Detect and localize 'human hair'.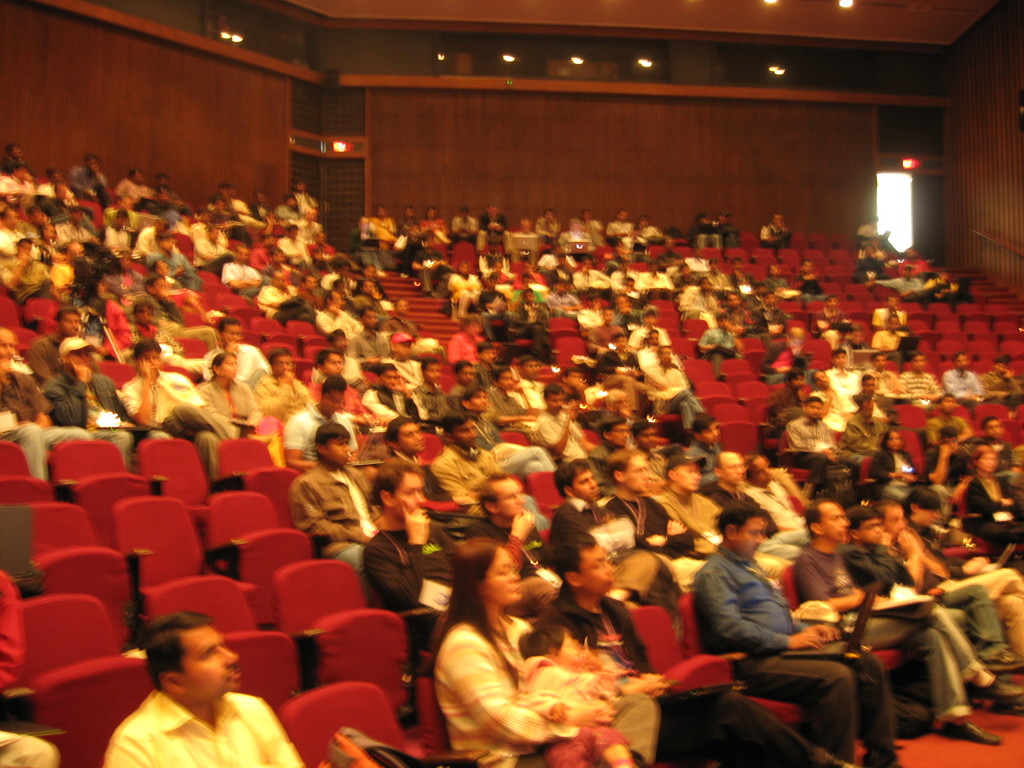
Localized at rect(454, 357, 474, 371).
